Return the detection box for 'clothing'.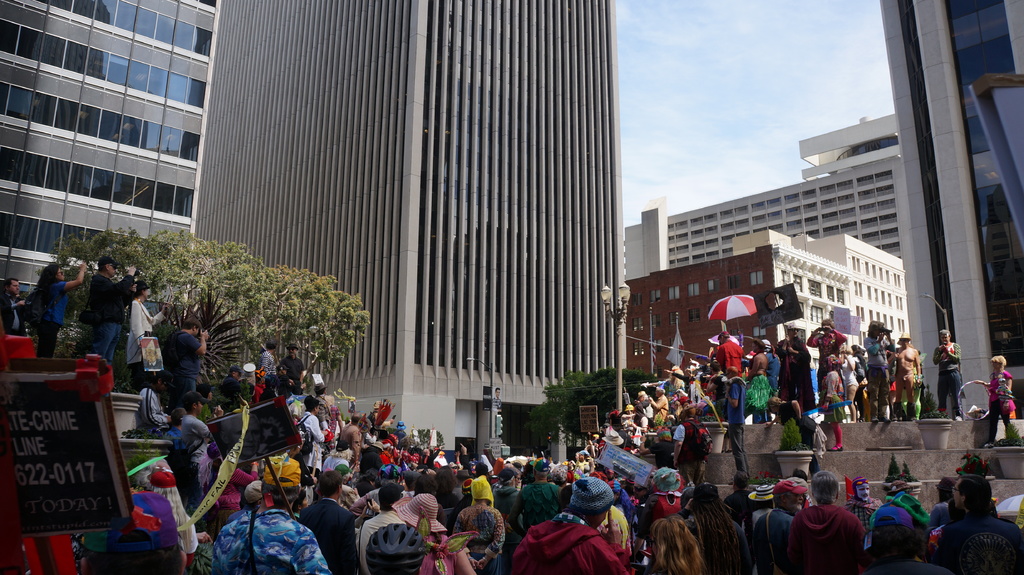
left=301, top=503, right=353, bottom=574.
